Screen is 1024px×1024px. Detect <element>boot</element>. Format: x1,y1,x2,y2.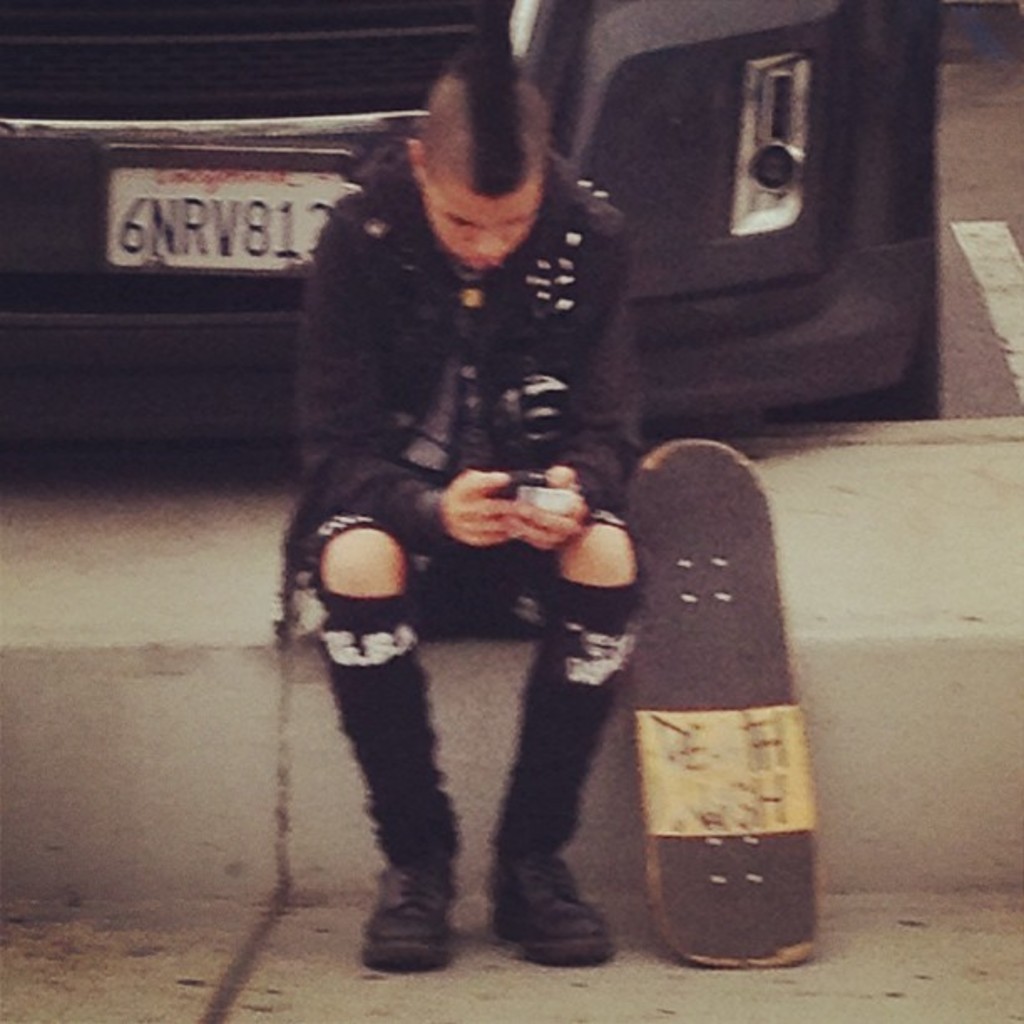
484,577,639,962.
